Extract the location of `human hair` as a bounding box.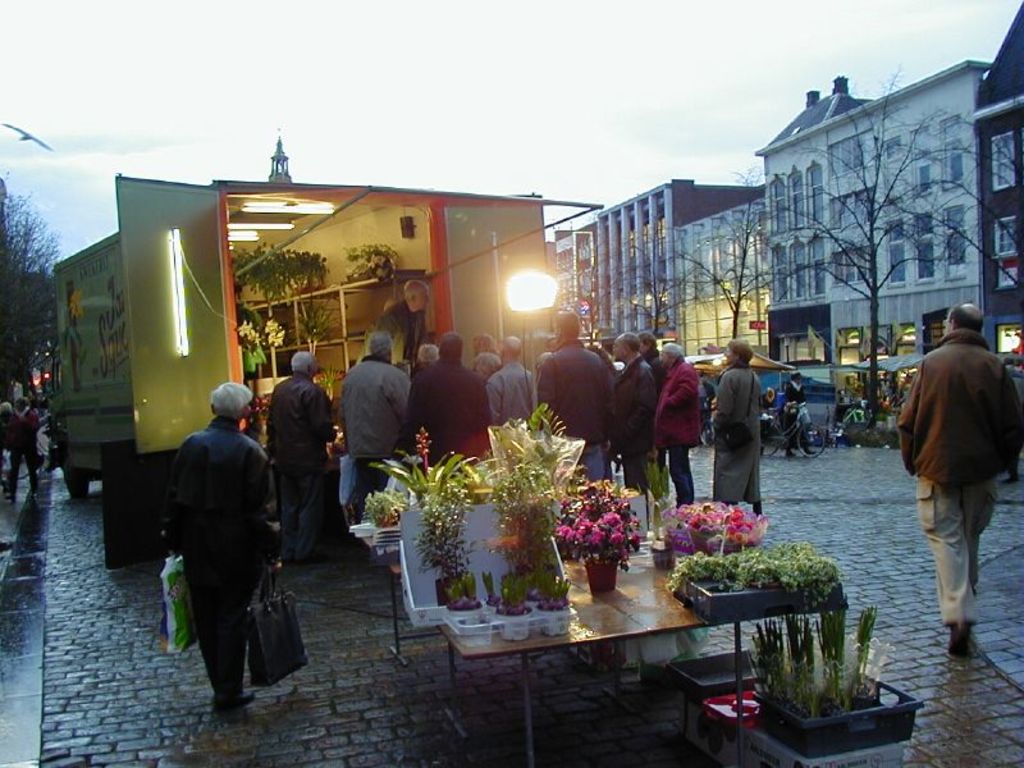
locate(627, 330, 640, 353).
